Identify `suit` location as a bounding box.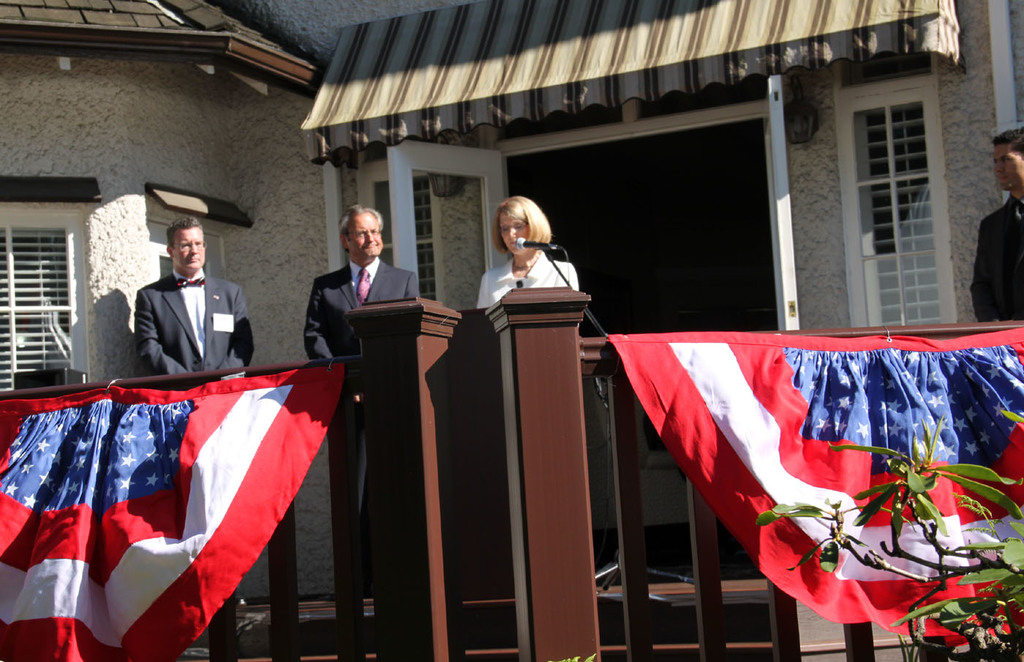
(x1=135, y1=274, x2=256, y2=375).
